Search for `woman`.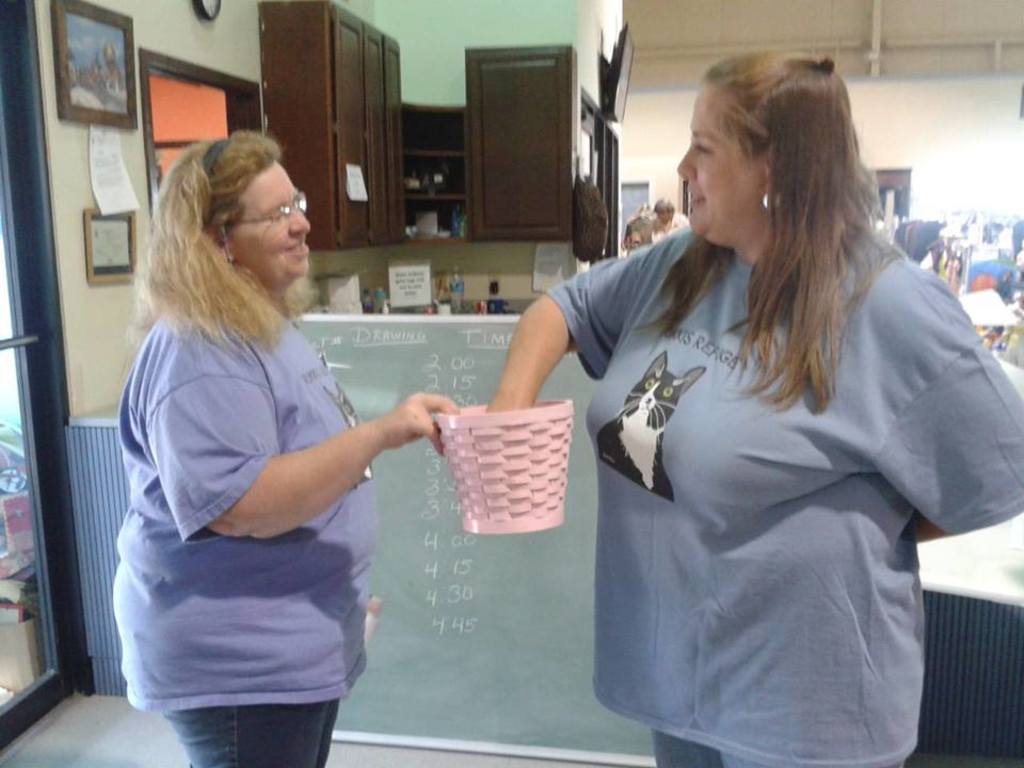
Found at (left=485, top=53, right=1023, bottom=767).
